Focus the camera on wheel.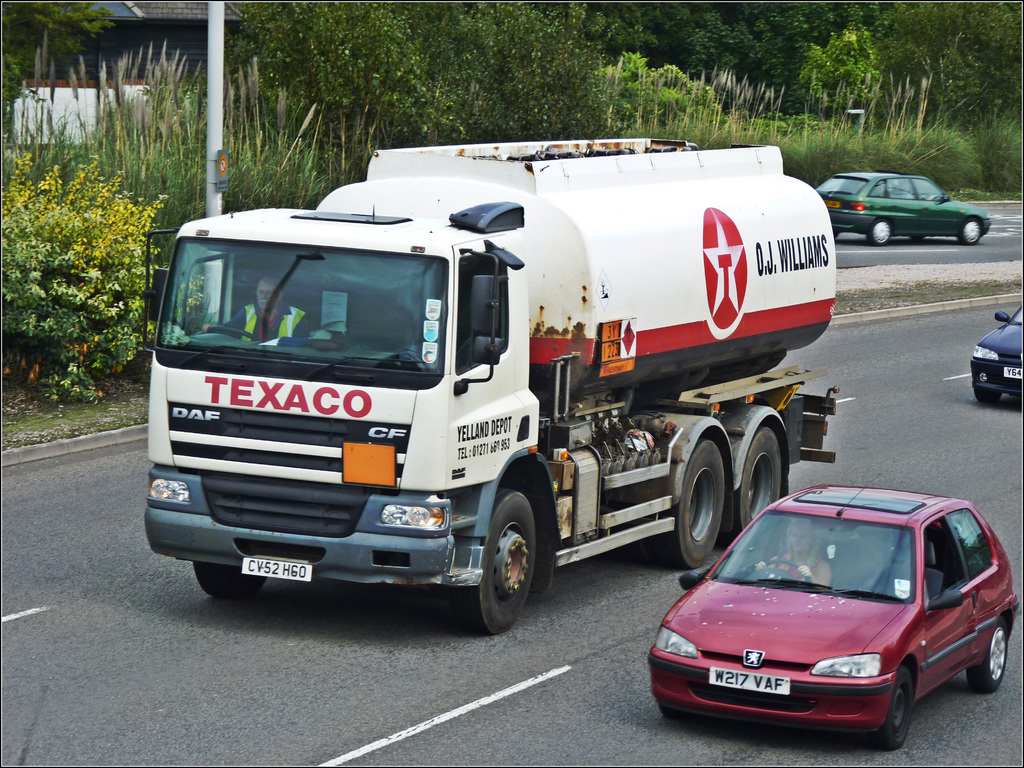
Focus region: [x1=662, y1=438, x2=726, y2=567].
